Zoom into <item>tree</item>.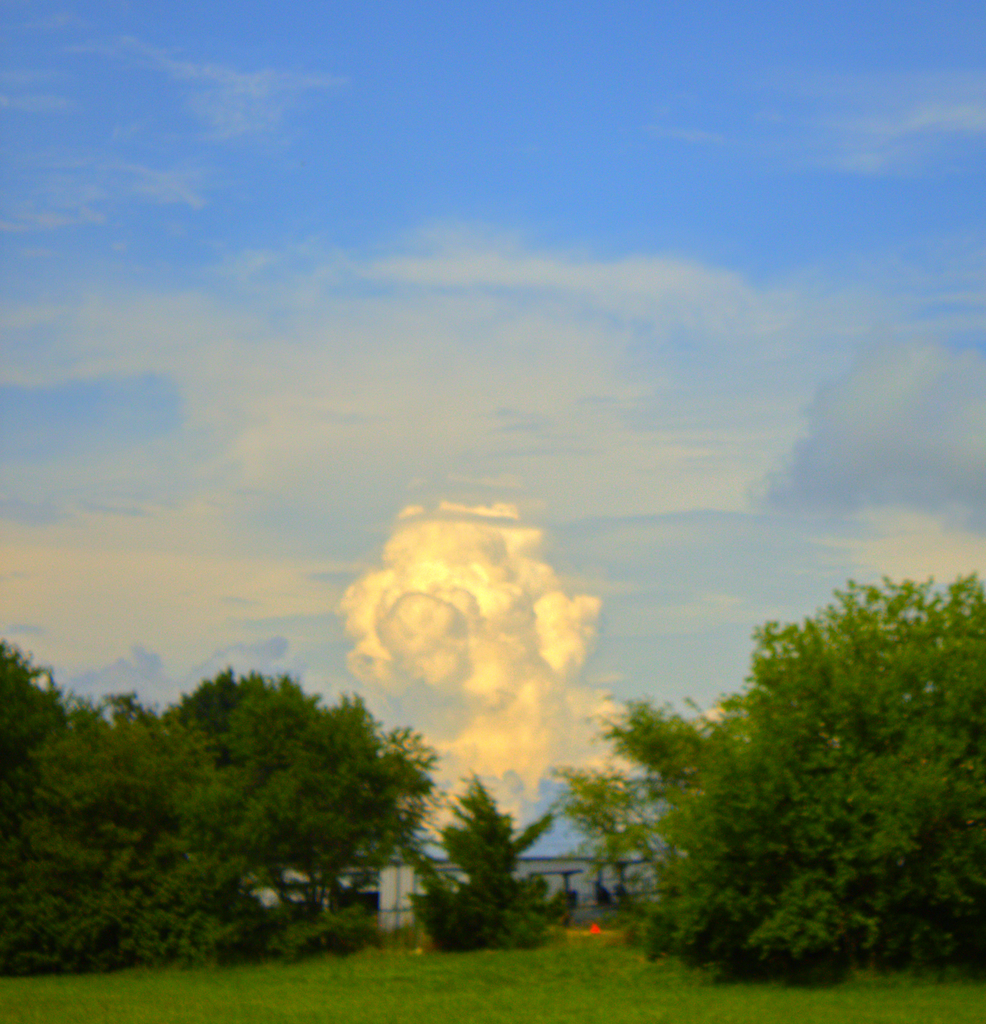
Zoom target: [405, 769, 577, 954].
